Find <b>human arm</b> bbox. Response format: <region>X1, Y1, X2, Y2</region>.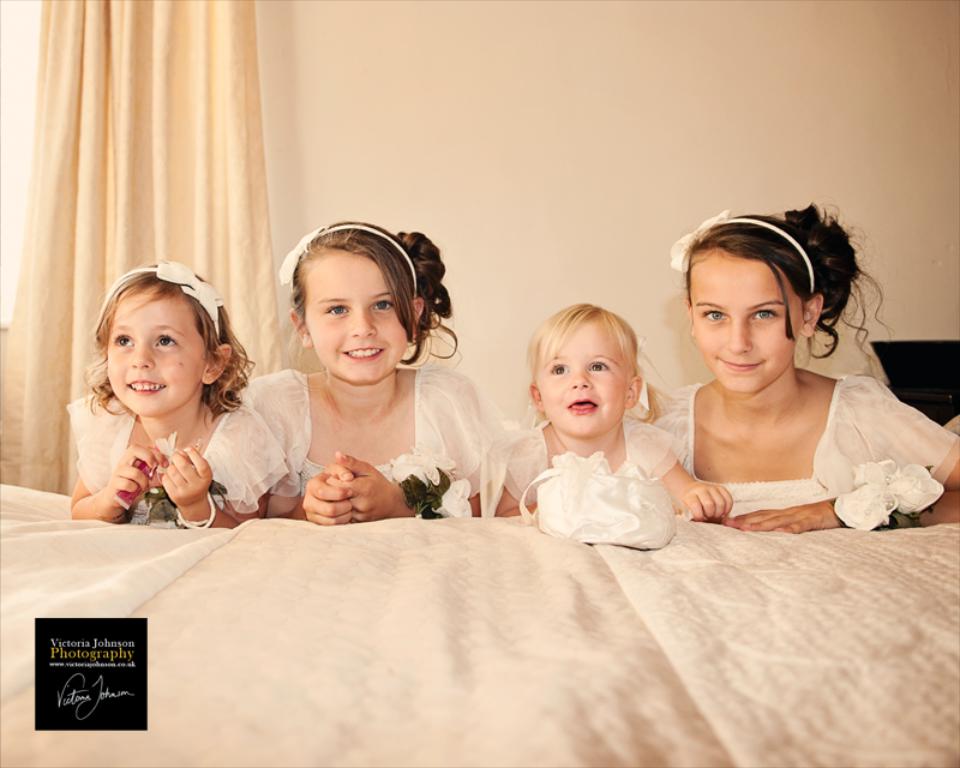
<region>650, 436, 724, 532</region>.
